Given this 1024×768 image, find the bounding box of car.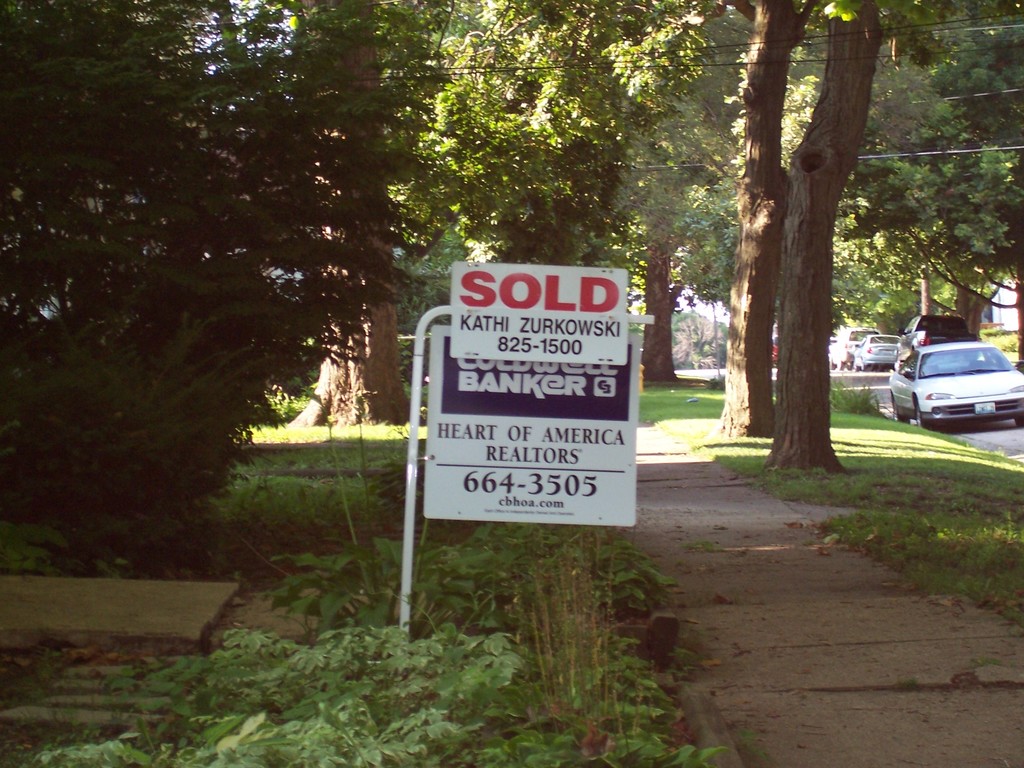
bbox=[831, 325, 877, 367].
